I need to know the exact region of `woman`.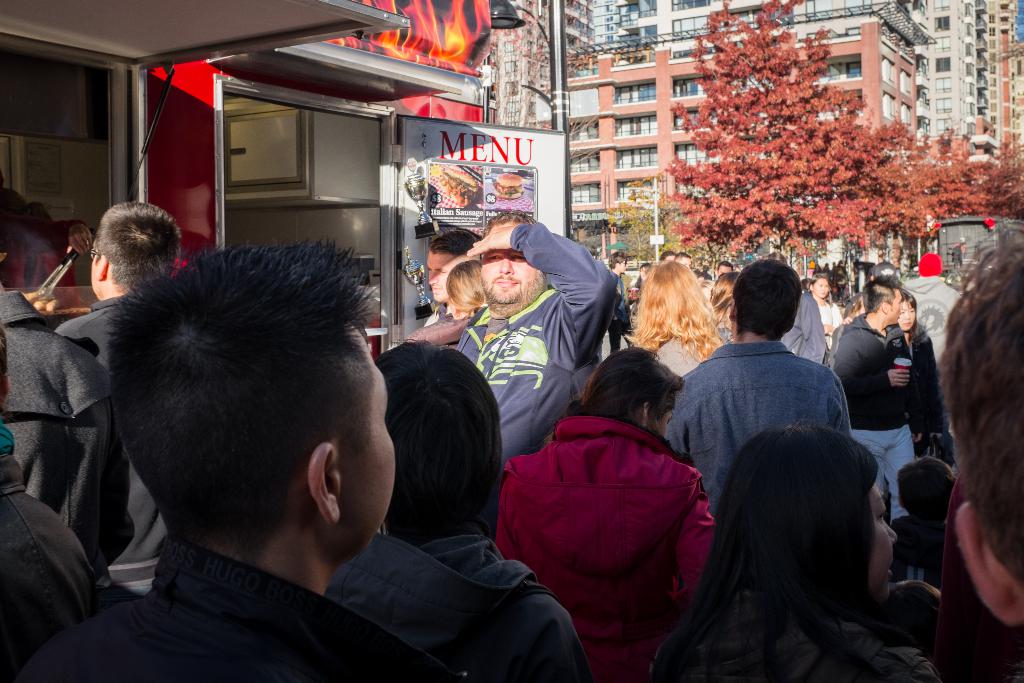
Region: 630:256:725:382.
